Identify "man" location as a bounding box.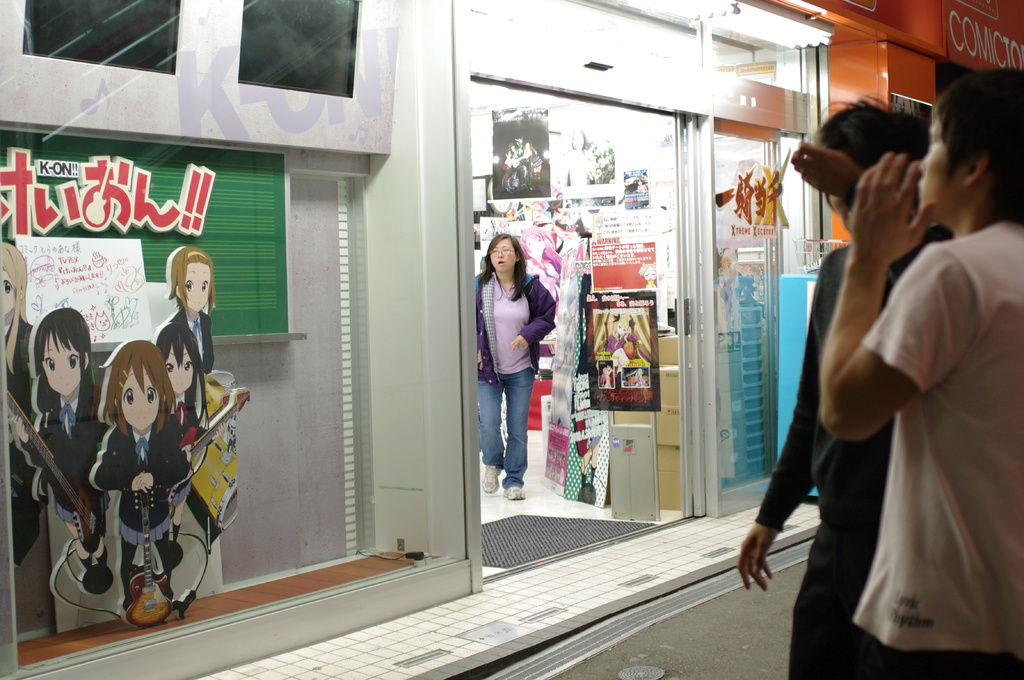
bbox(792, 66, 1023, 679).
